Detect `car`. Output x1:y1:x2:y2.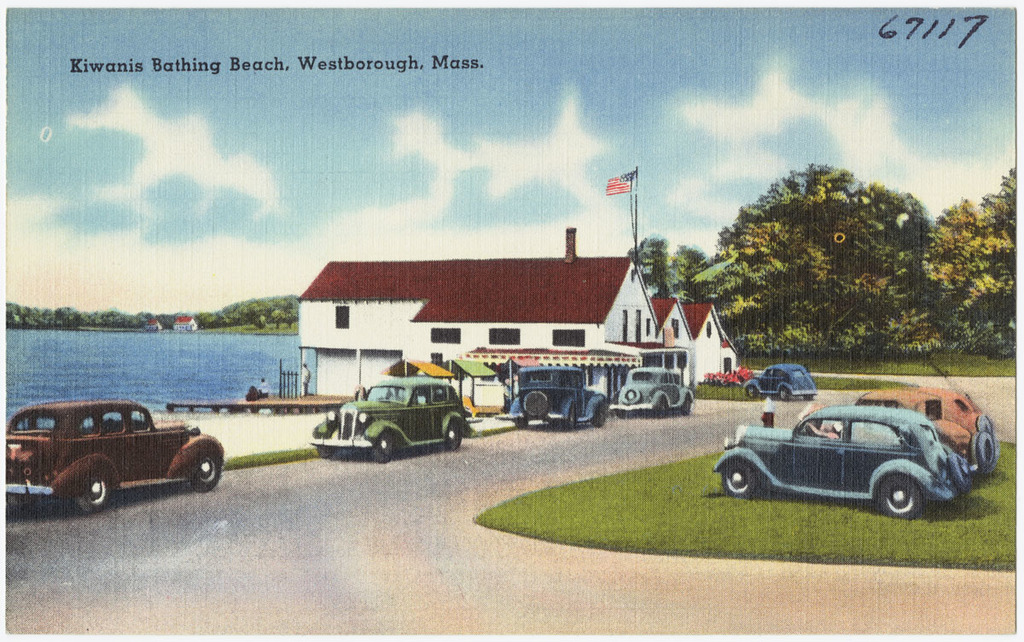
314:379:471:458.
